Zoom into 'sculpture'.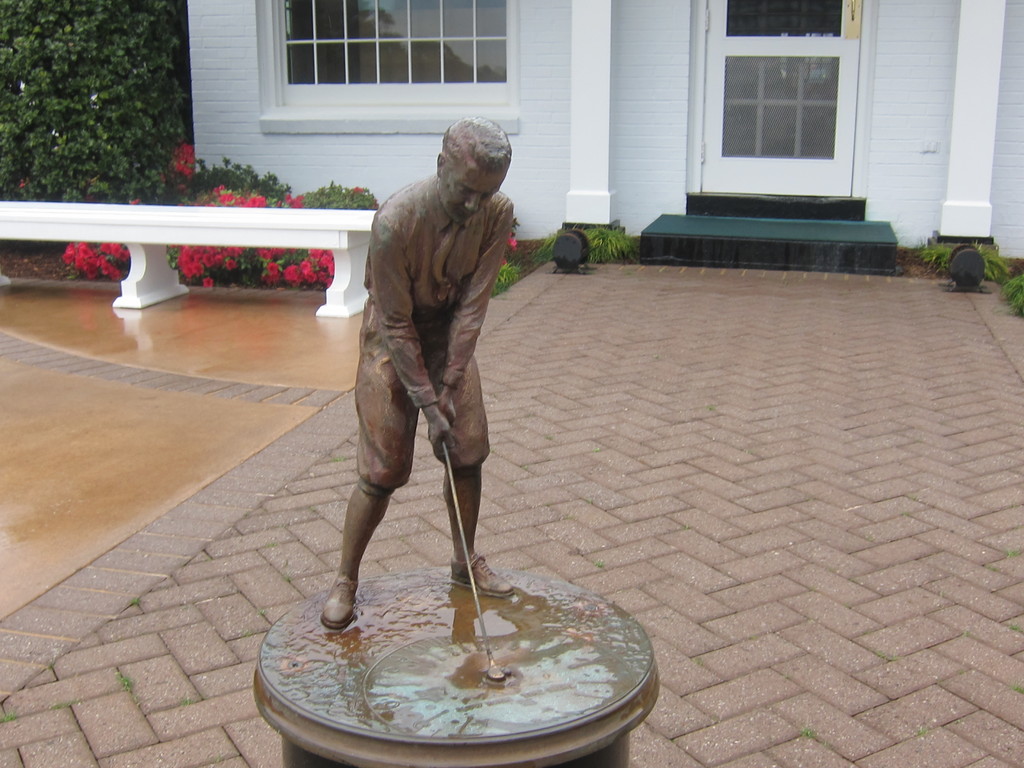
Zoom target: x1=320 y1=109 x2=516 y2=678.
